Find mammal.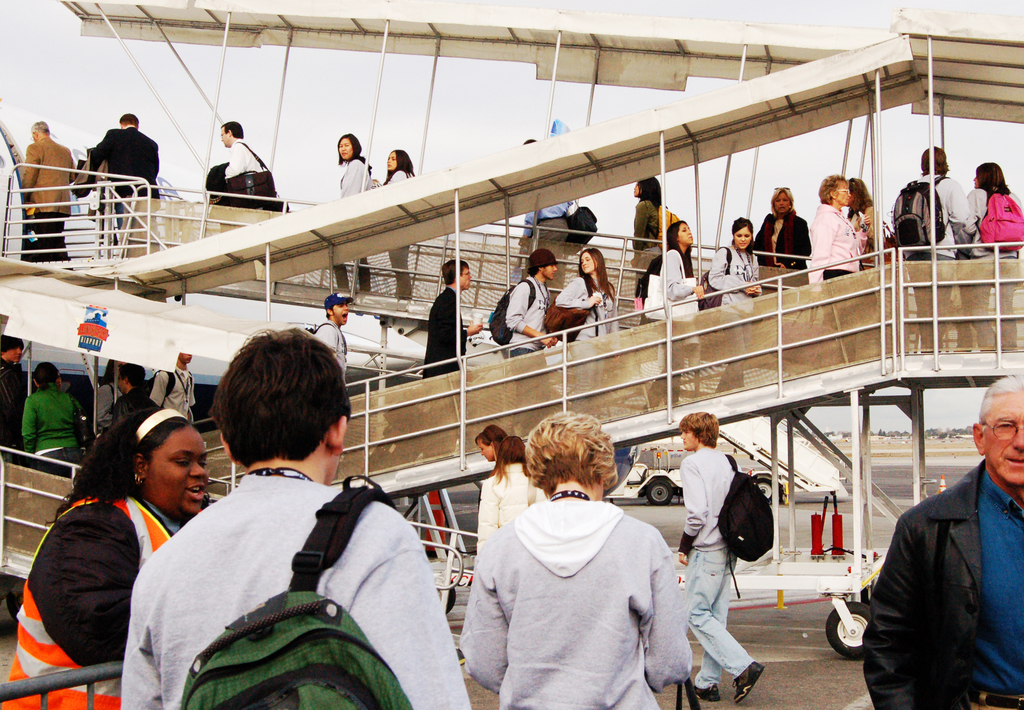
region(525, 140, 578, 305).
